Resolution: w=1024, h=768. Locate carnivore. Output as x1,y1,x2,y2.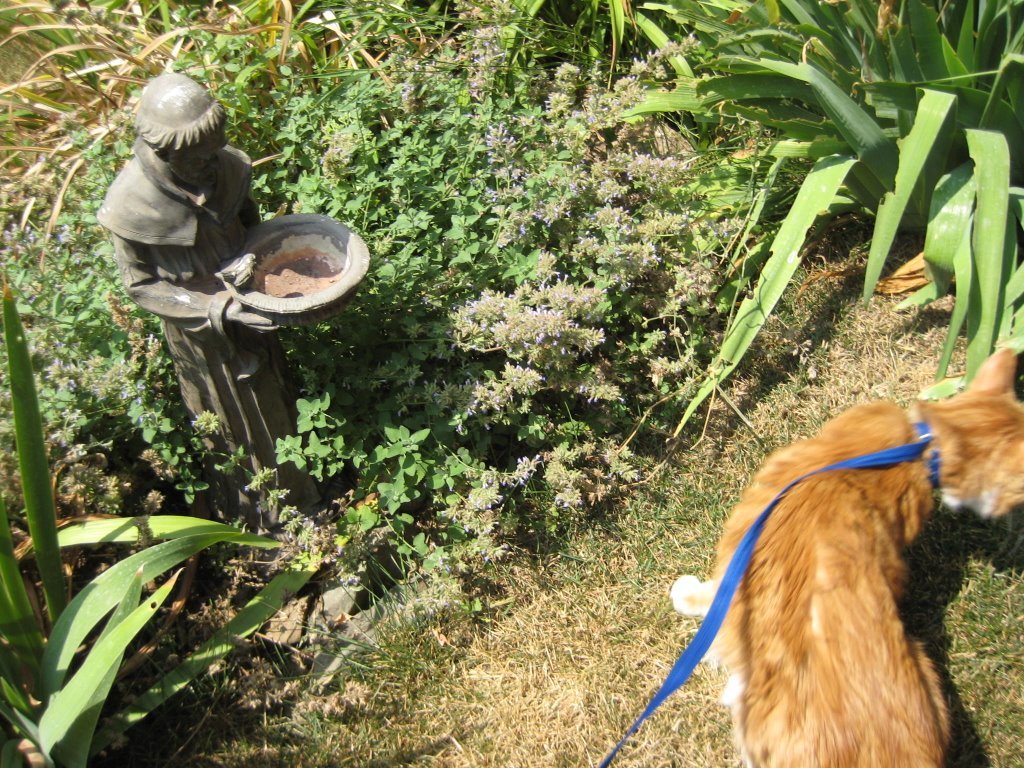
91,74,363,529.
